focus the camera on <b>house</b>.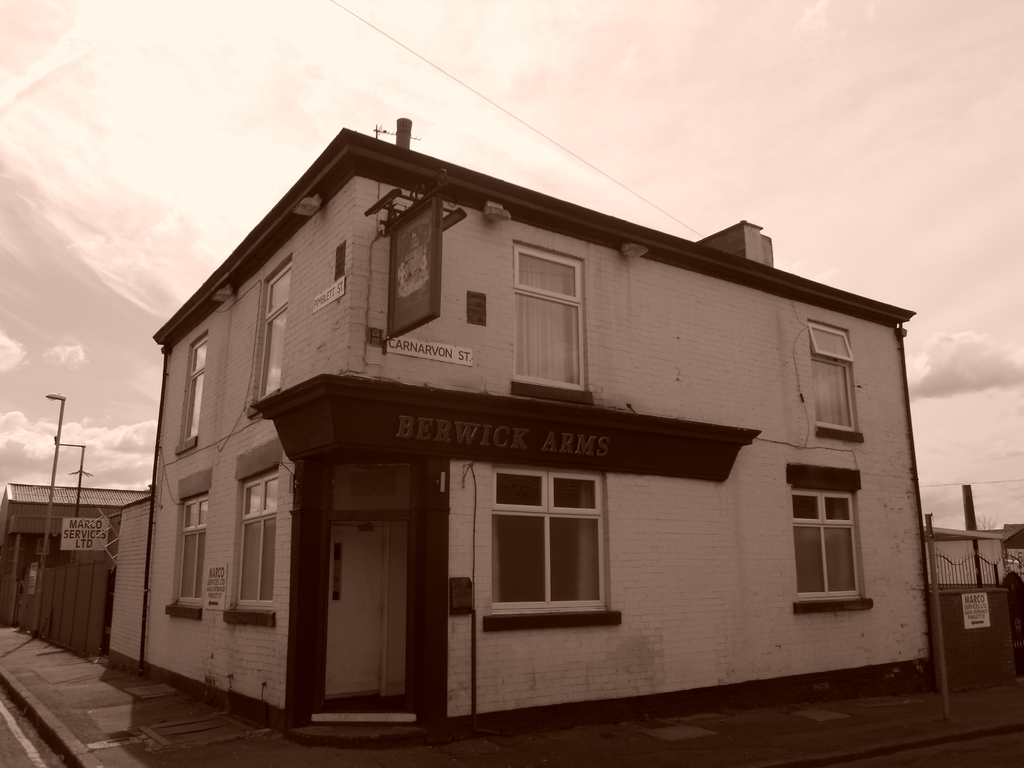
Focus region: x1=924, y1=531, x2=1016, y2=680.
